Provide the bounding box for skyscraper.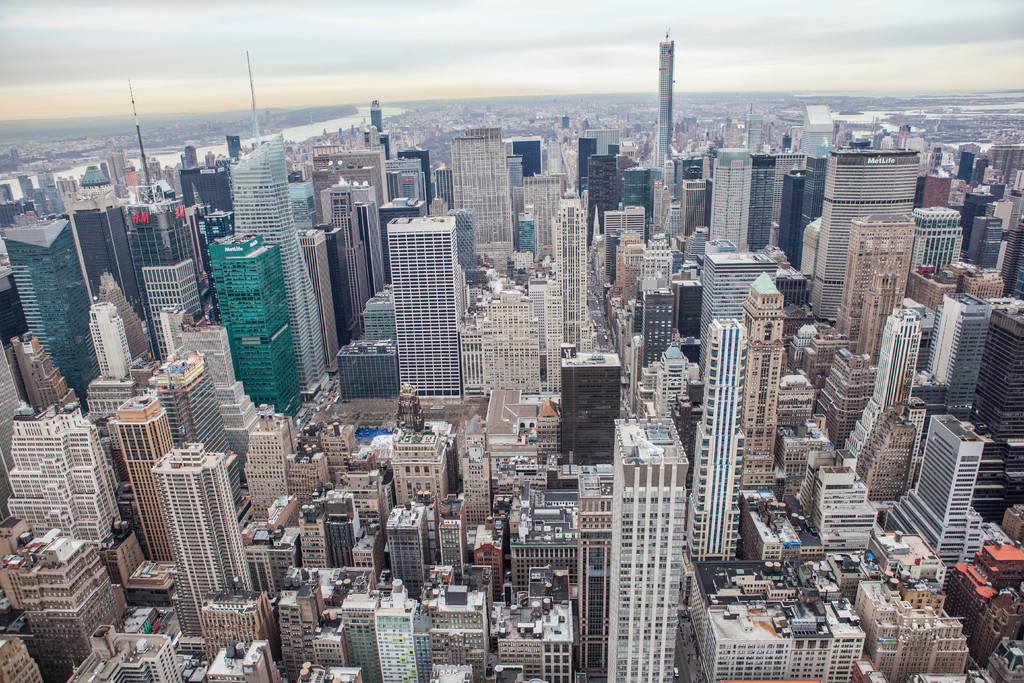
455/126/508/258.
